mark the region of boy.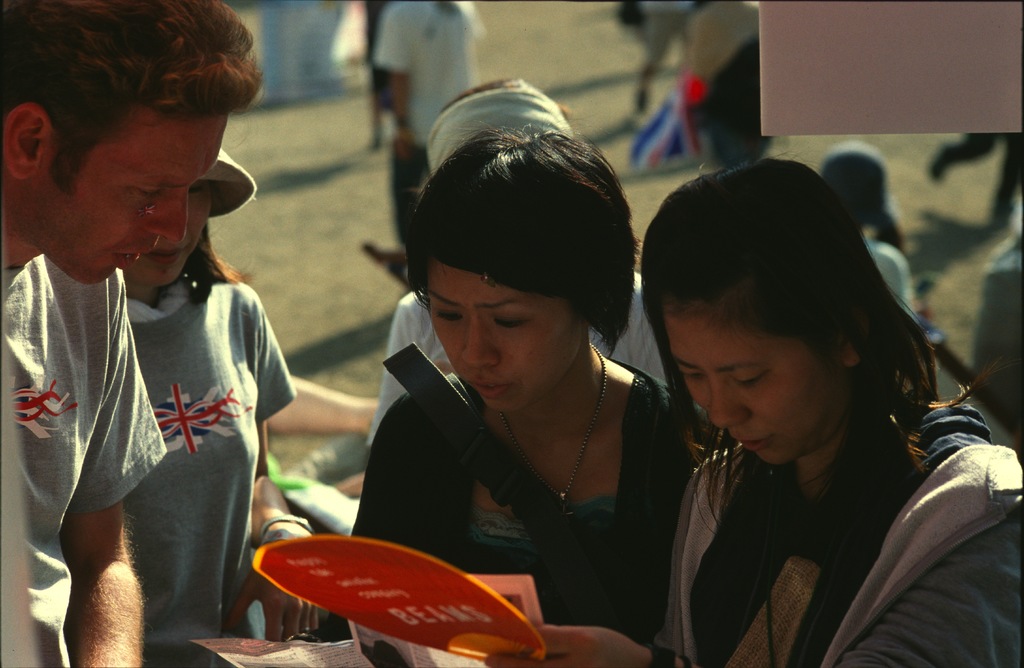
Region: bbox=[375, 0, 485, 242].
